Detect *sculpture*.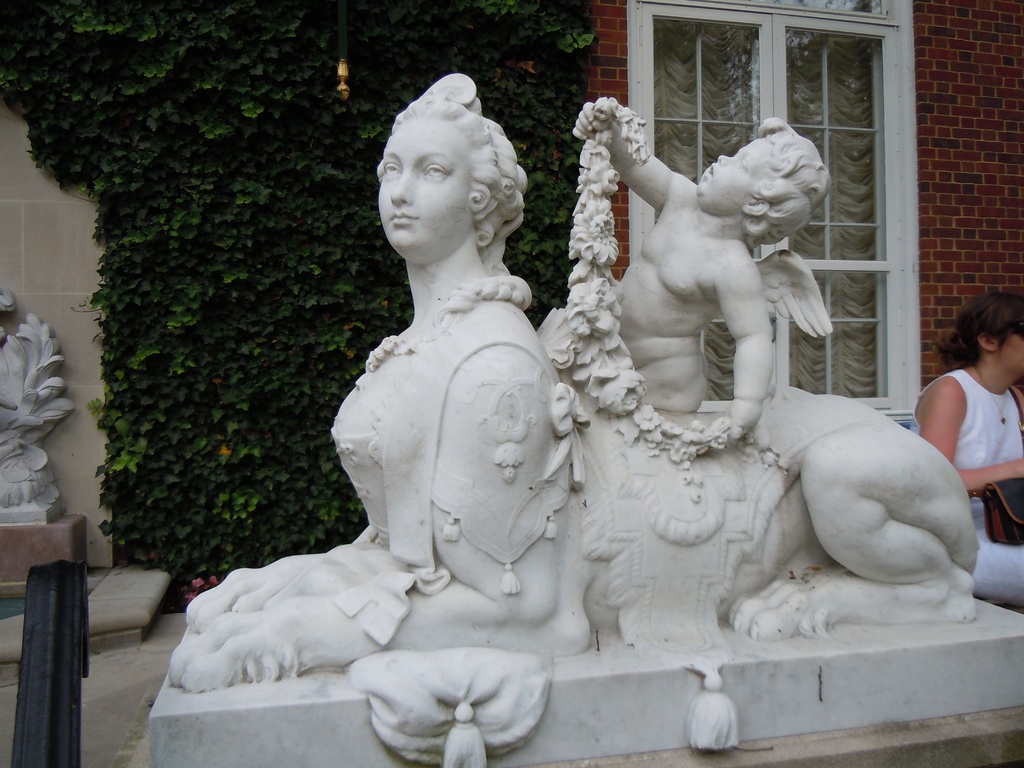
Detected at region(203, 45, 598, 725).
